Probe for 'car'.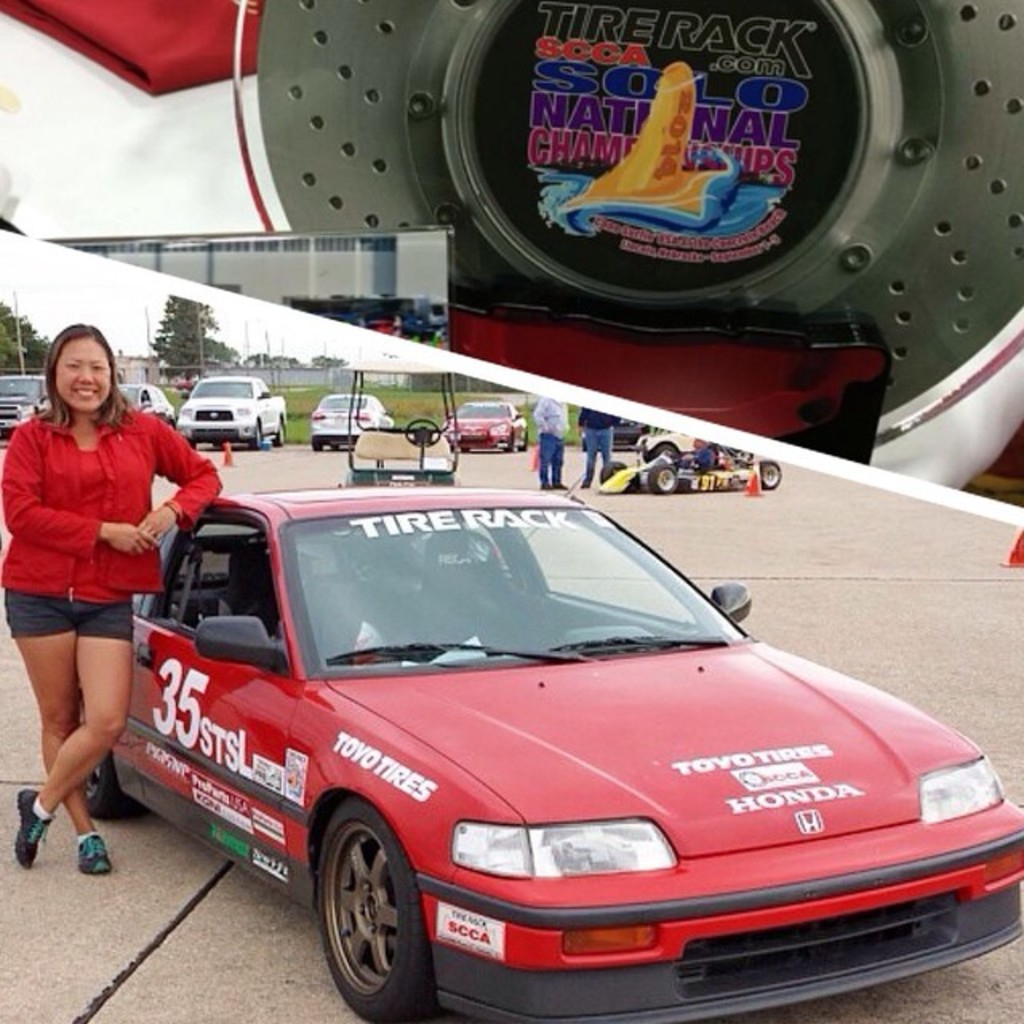
Probe result: detection(0, 366, 43, 448).
